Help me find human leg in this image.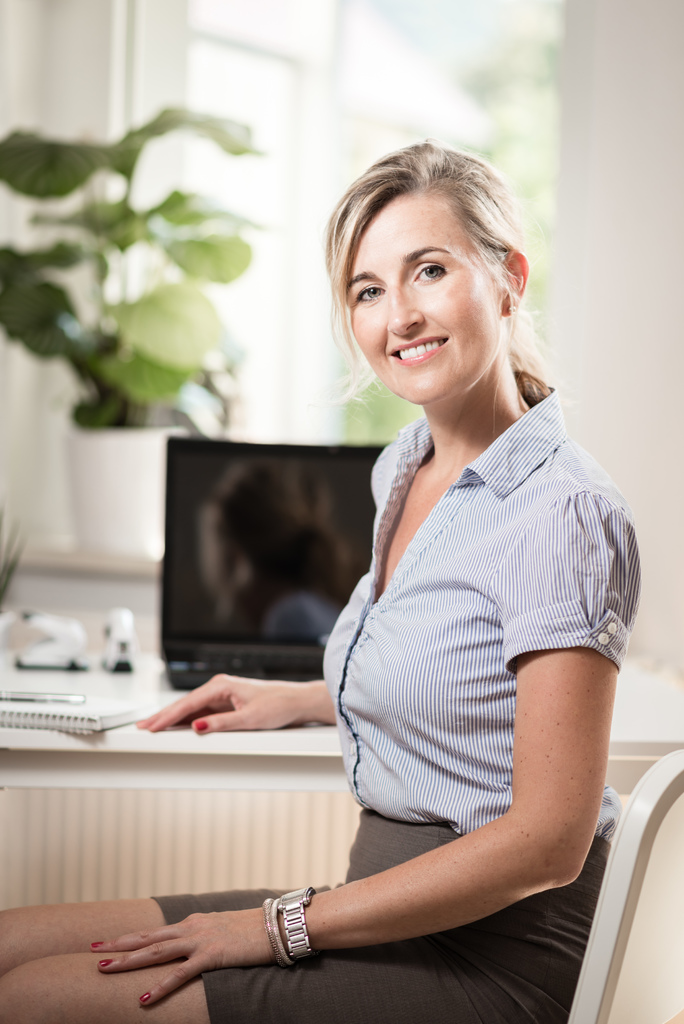
Found it: (left=0, top=837, right=615, bottom=1023).
